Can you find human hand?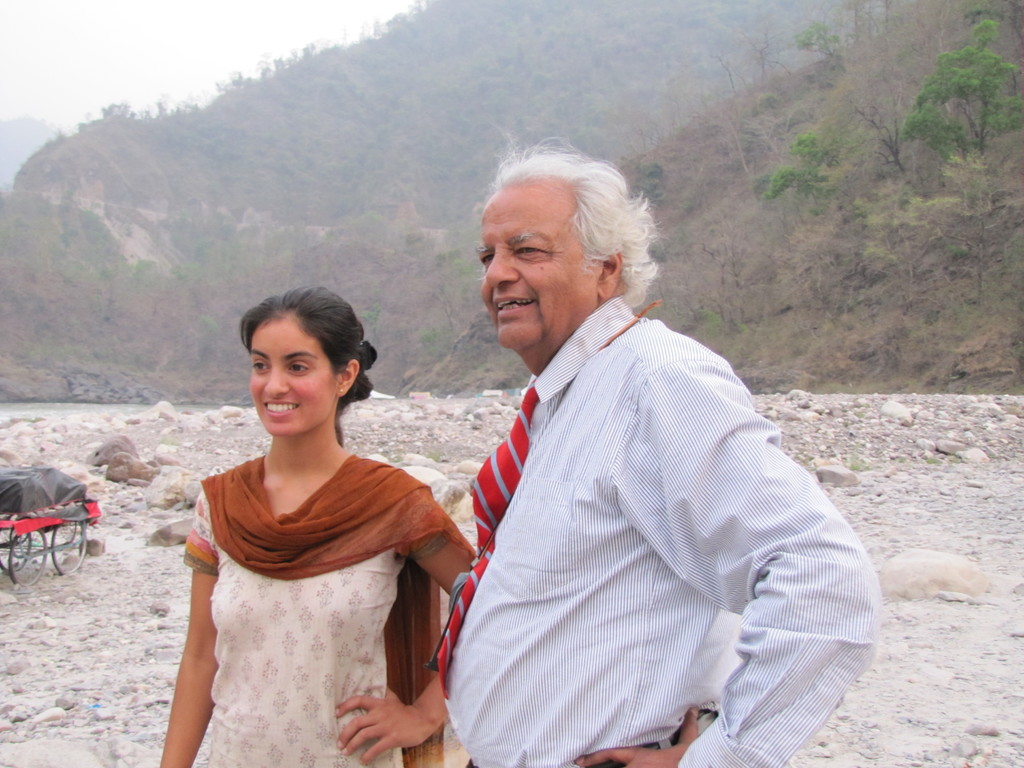
Yes, bounding box: (x1=342, y1=676, x2=427, y2=767).
